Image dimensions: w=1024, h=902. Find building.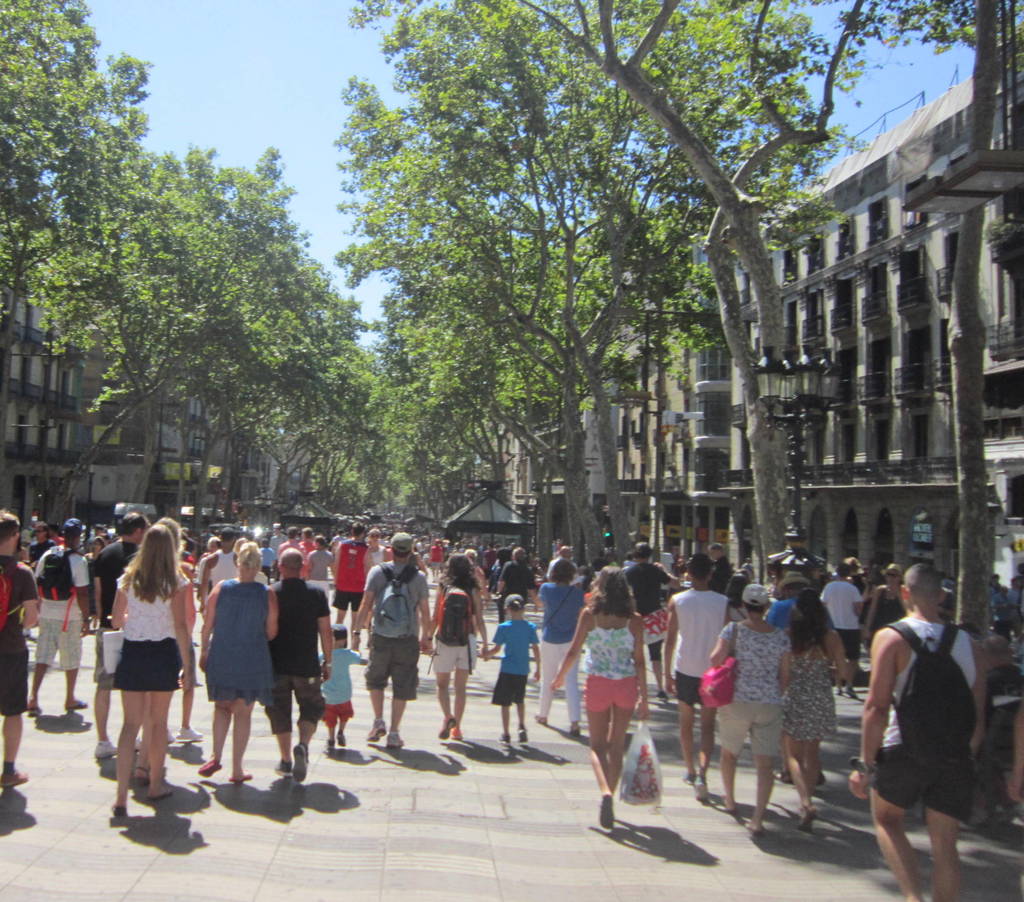
0:189:209:561.
